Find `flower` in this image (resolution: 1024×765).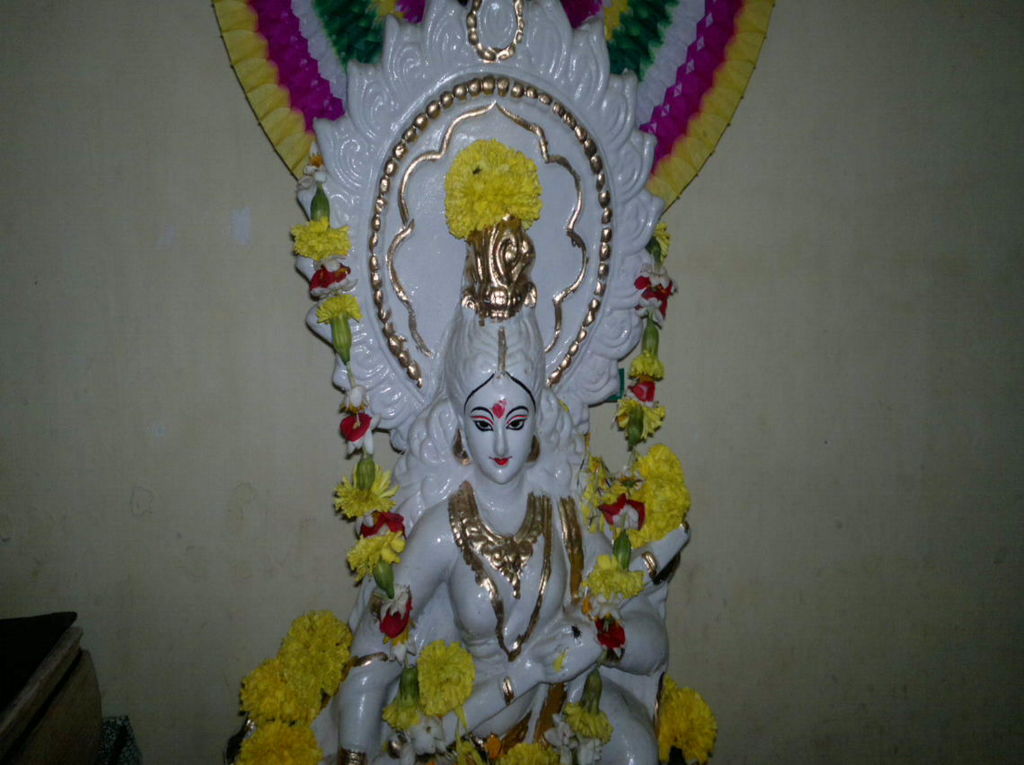
rect(241, 660, 321, 721).
